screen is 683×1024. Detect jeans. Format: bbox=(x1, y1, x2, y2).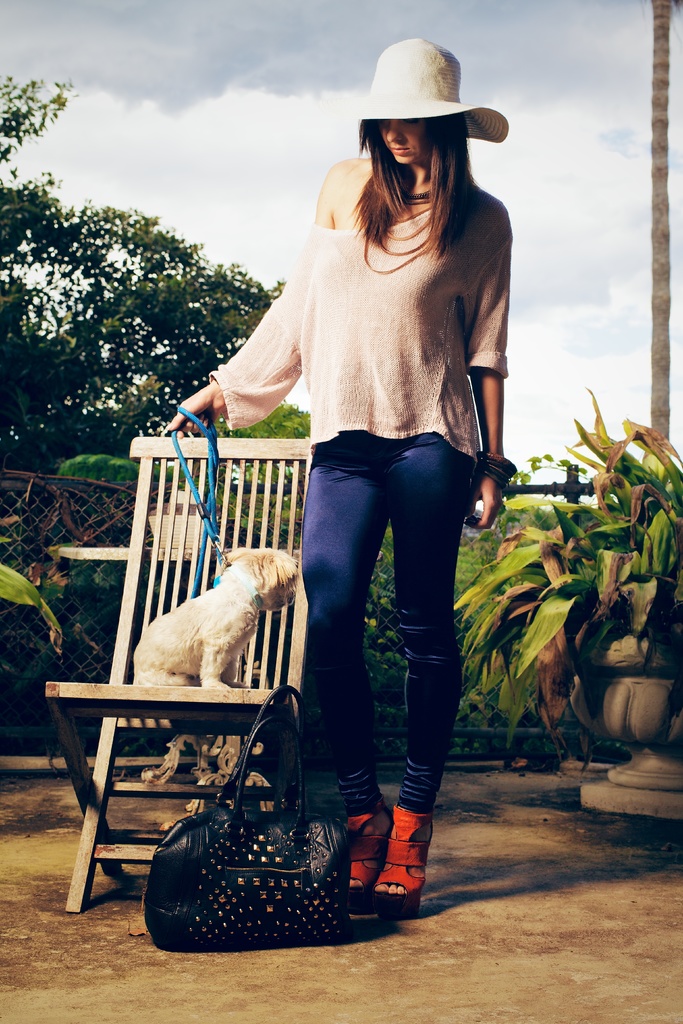
bbox=(278, 435, 489, 872).
